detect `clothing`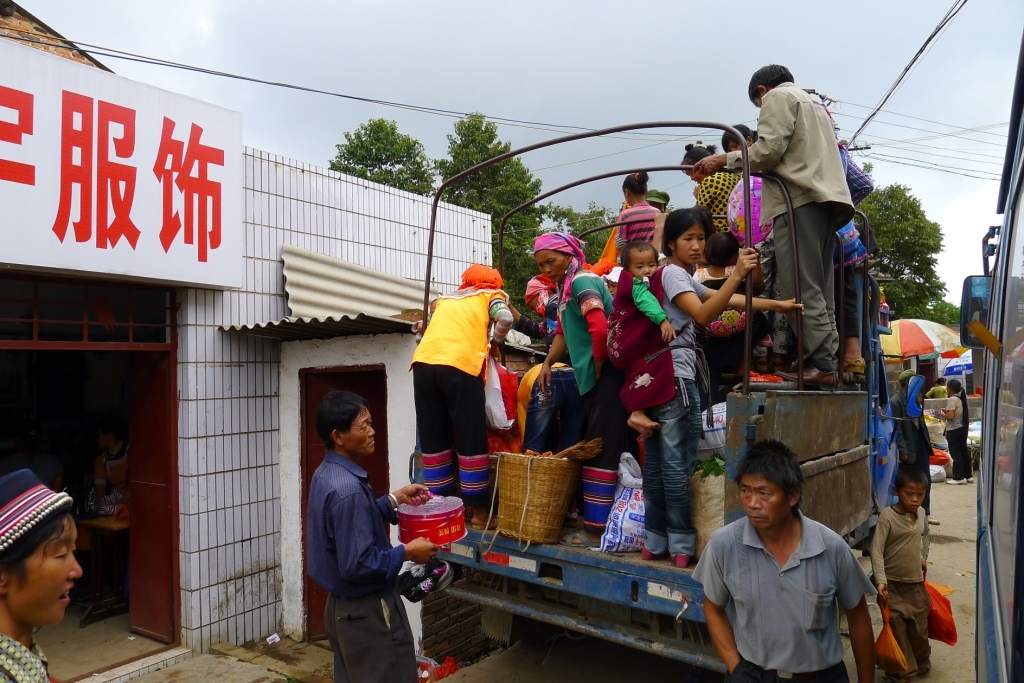
box=[597, 250, 673, 418]
